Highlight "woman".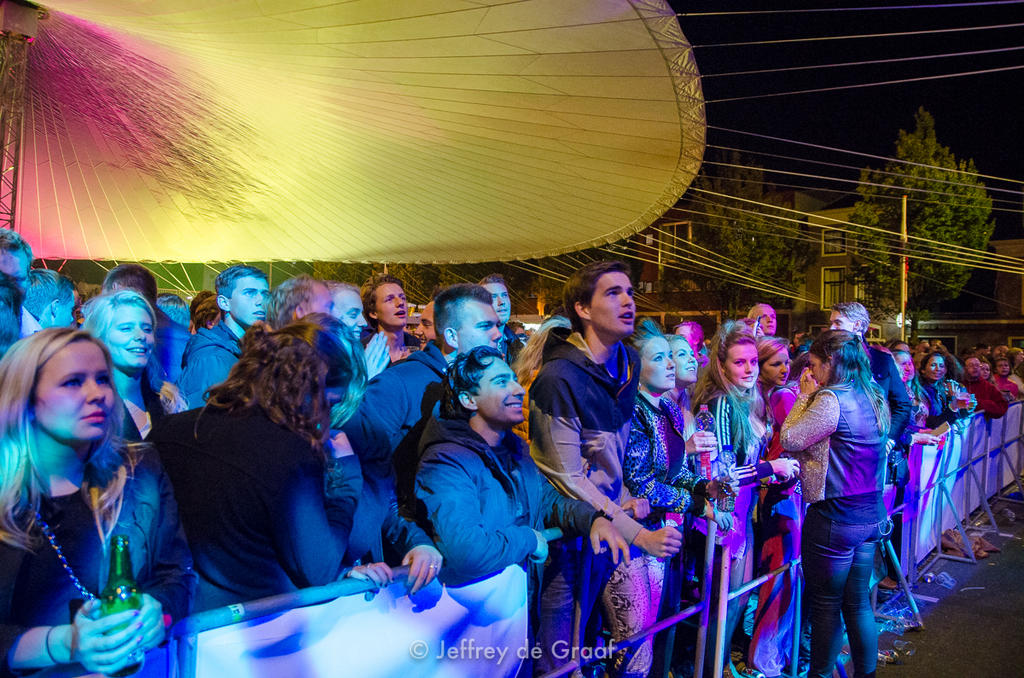
Highlighted region: (513,316,571,436).
